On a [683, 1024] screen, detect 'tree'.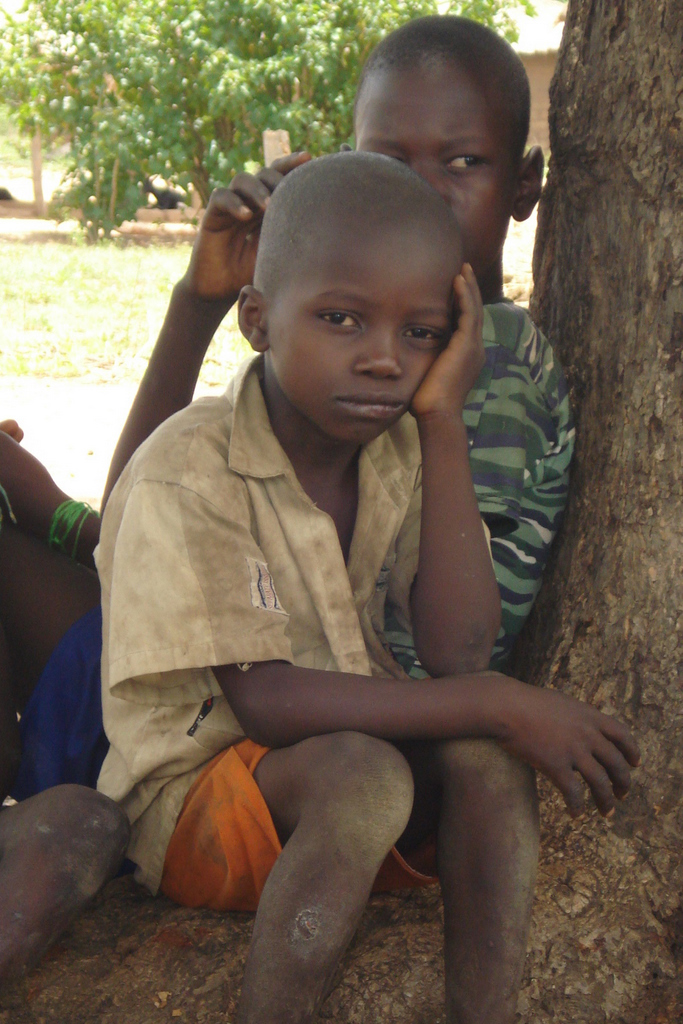
(x1=30, y1=0, x2=682, y2=1023).
